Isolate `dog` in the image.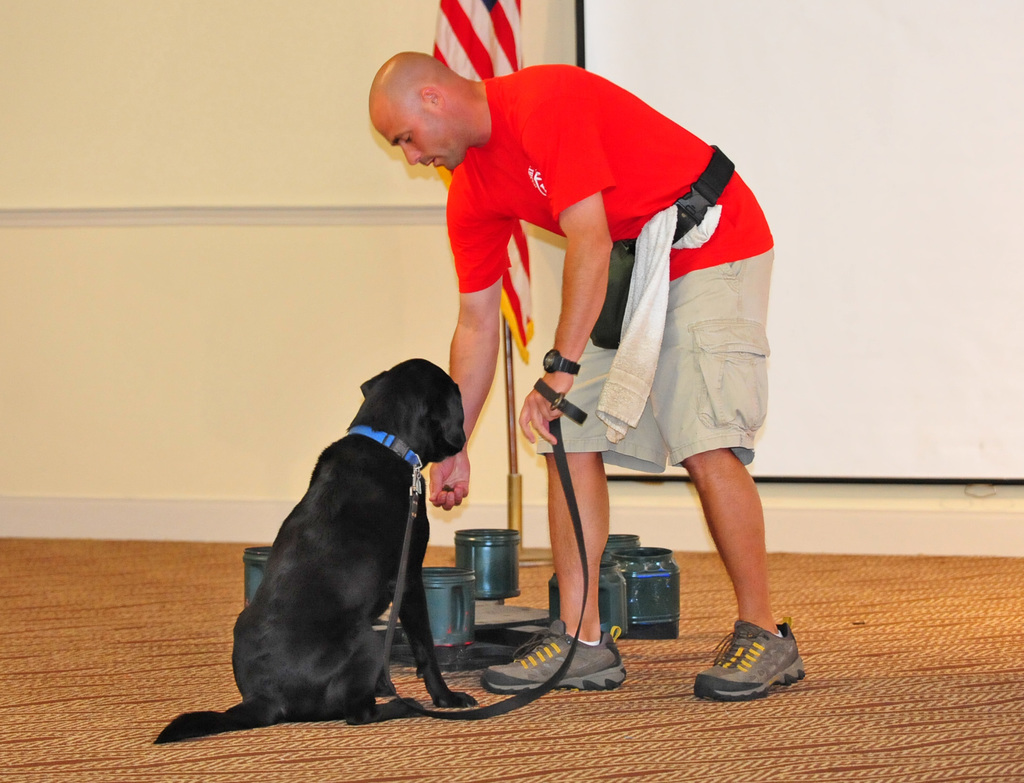
Isolated region: (151, 355, 479, 745).
